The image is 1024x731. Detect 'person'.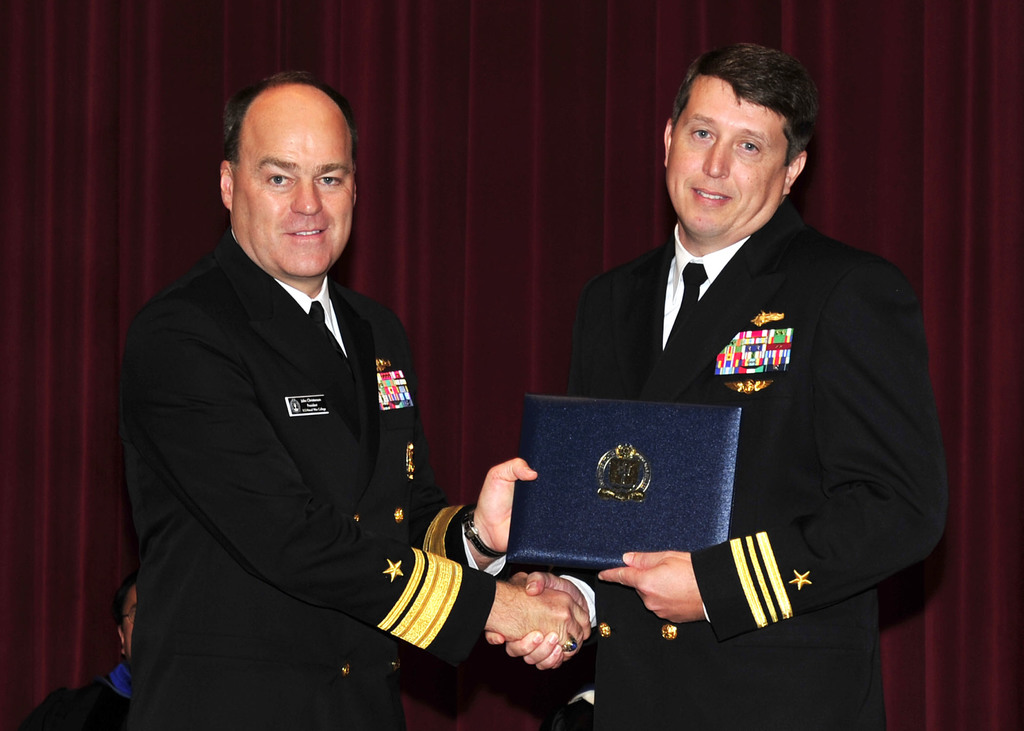
Detection: (left=492, top=36, right=936, bottom=730).
